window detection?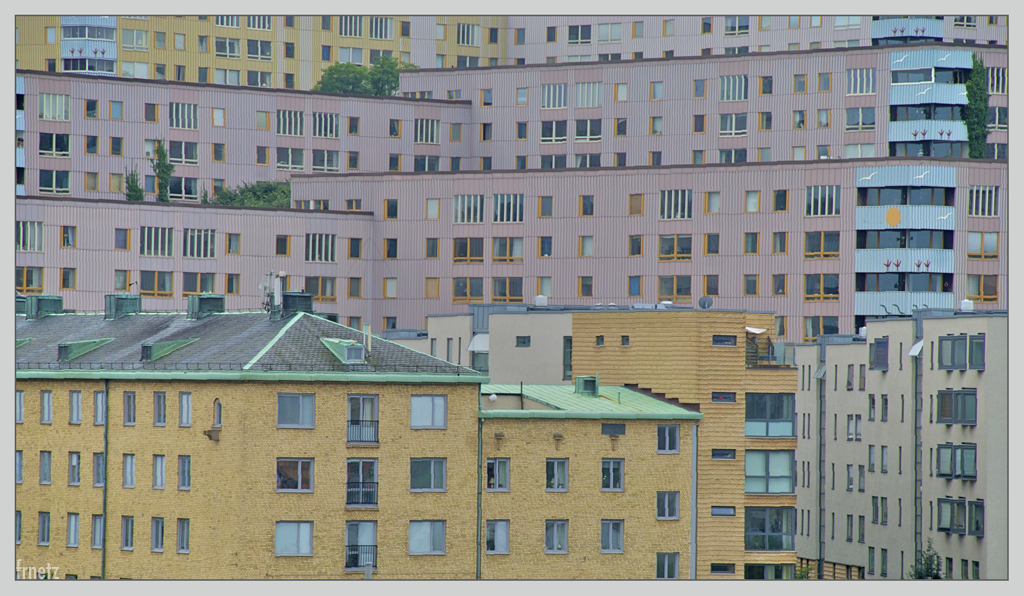
crop(452, 276, 484, 299)
